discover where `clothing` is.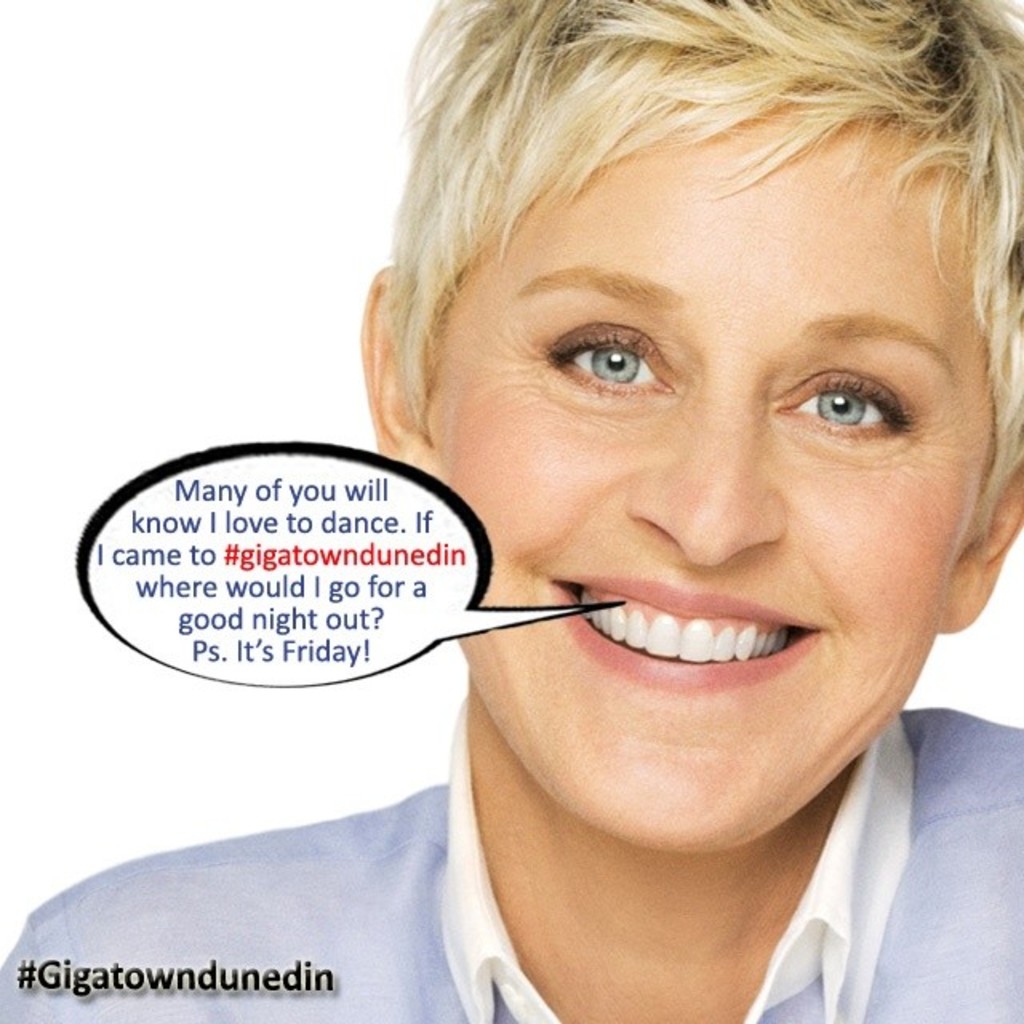
Discovered at pyautogui.locateOnScreen(0, 670, 810, 1008).
